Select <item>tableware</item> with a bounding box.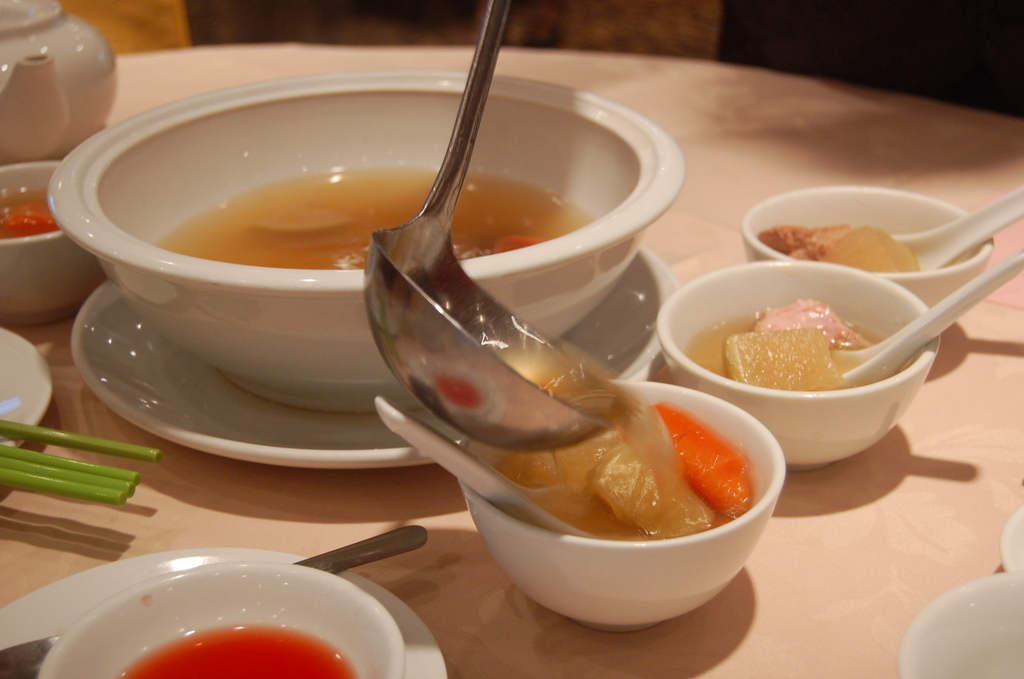
(888, 186, 1023, 271).
